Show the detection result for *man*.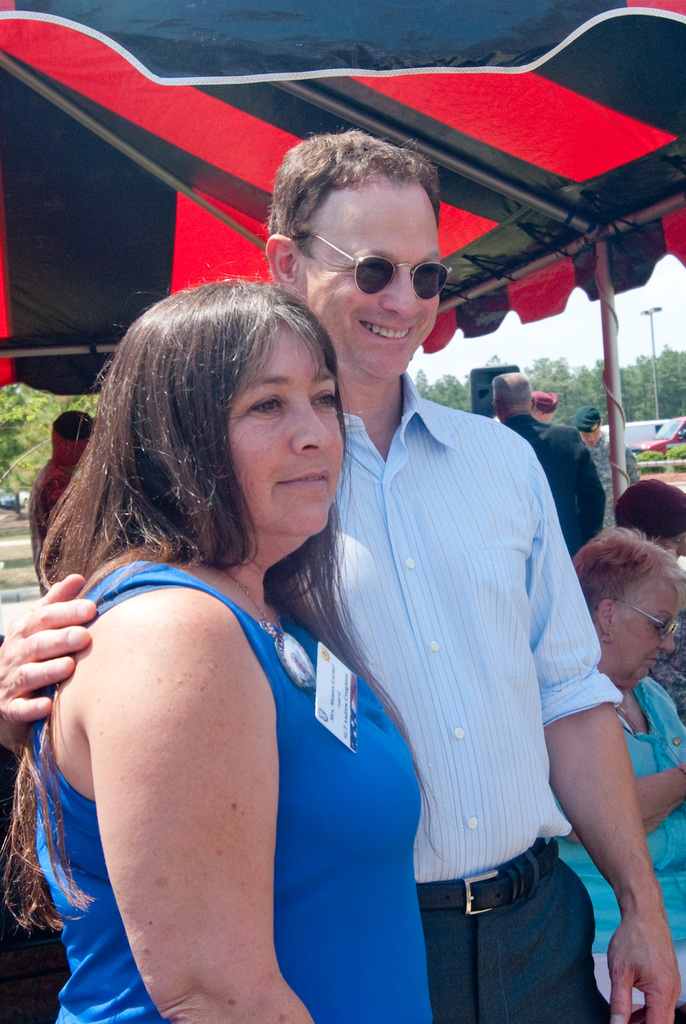
<region>24, 404, 97, 584</region>.
